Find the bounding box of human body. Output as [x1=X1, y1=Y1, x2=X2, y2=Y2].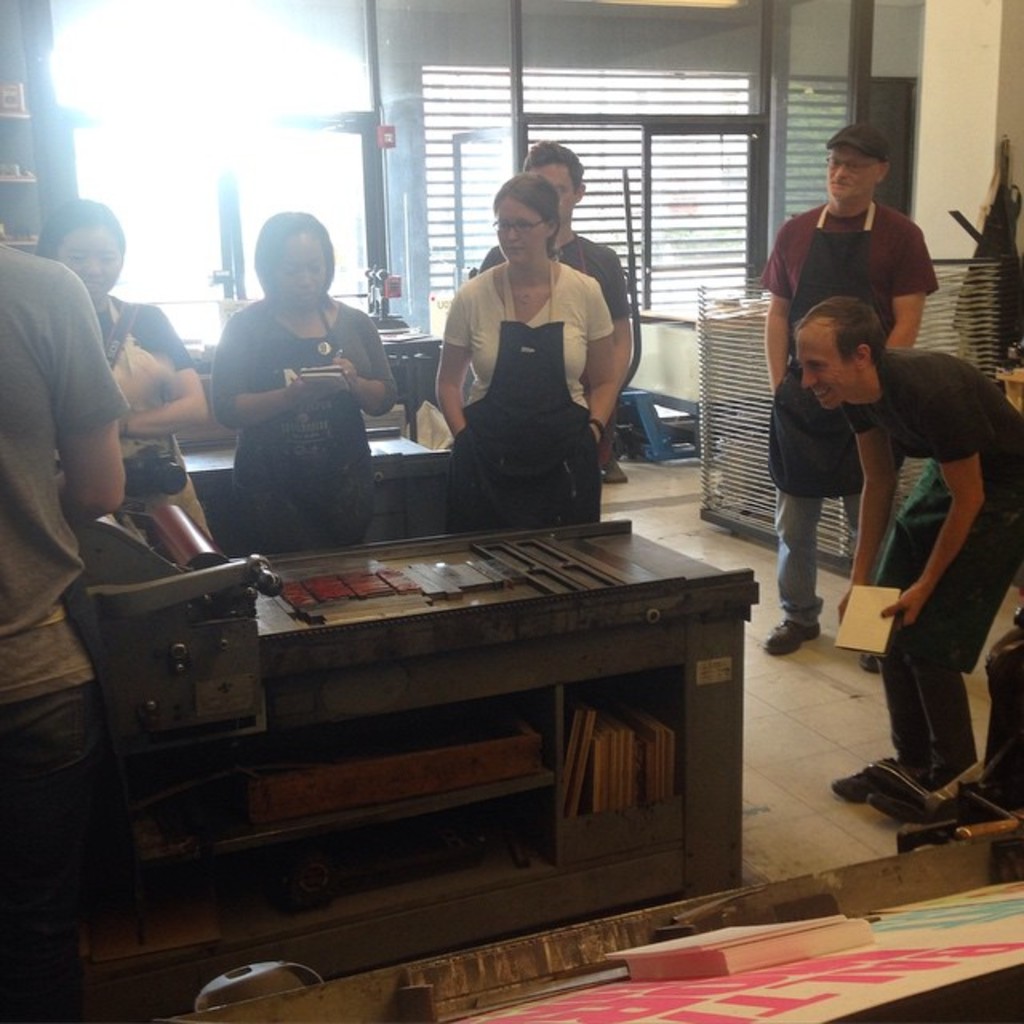
[x1=480, y1=141, x2=629, y2=398].
